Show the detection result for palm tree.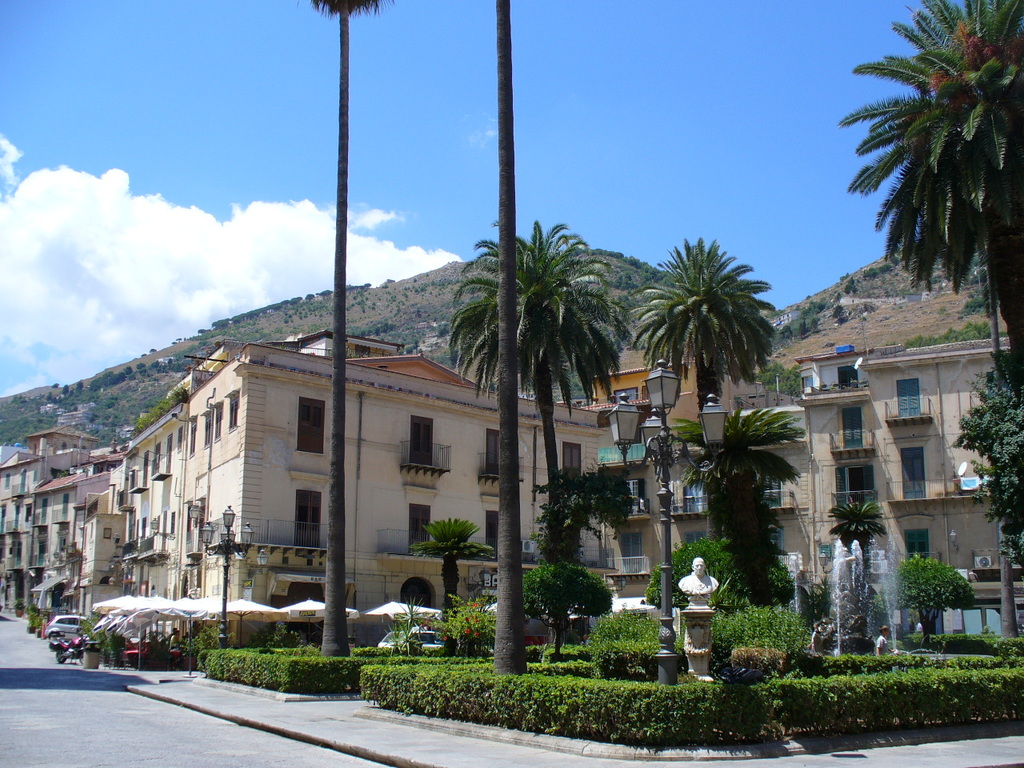
l=624, t=242, r=778, b=430.
